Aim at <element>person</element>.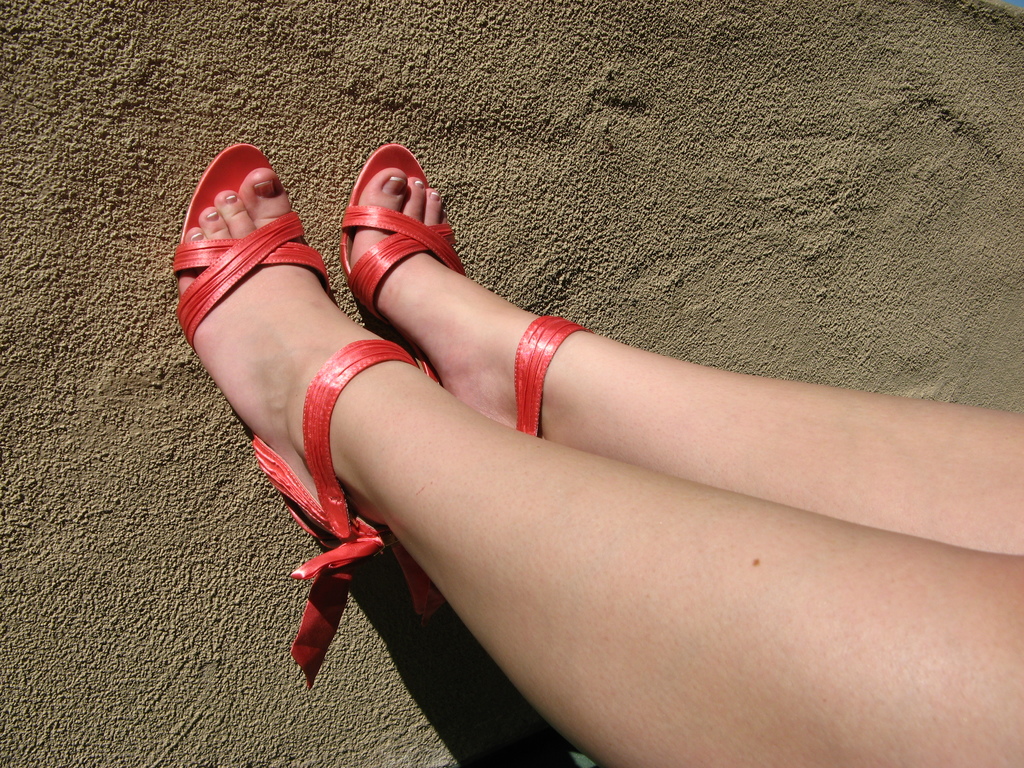
Aimed at BBox(167, 135, 1023, 767).
